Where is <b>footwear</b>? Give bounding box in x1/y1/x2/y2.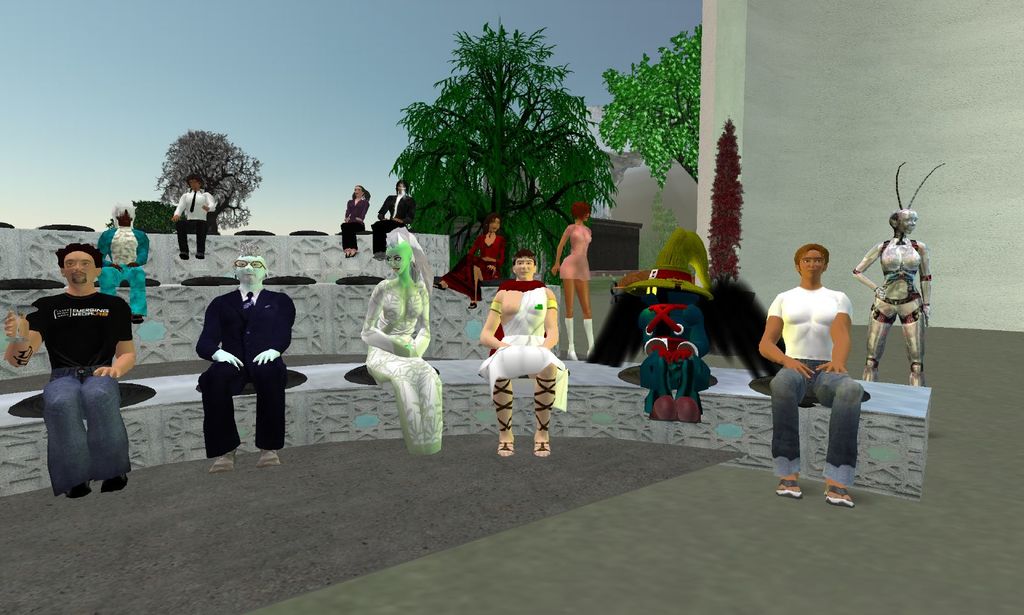
491/374/516/458.
